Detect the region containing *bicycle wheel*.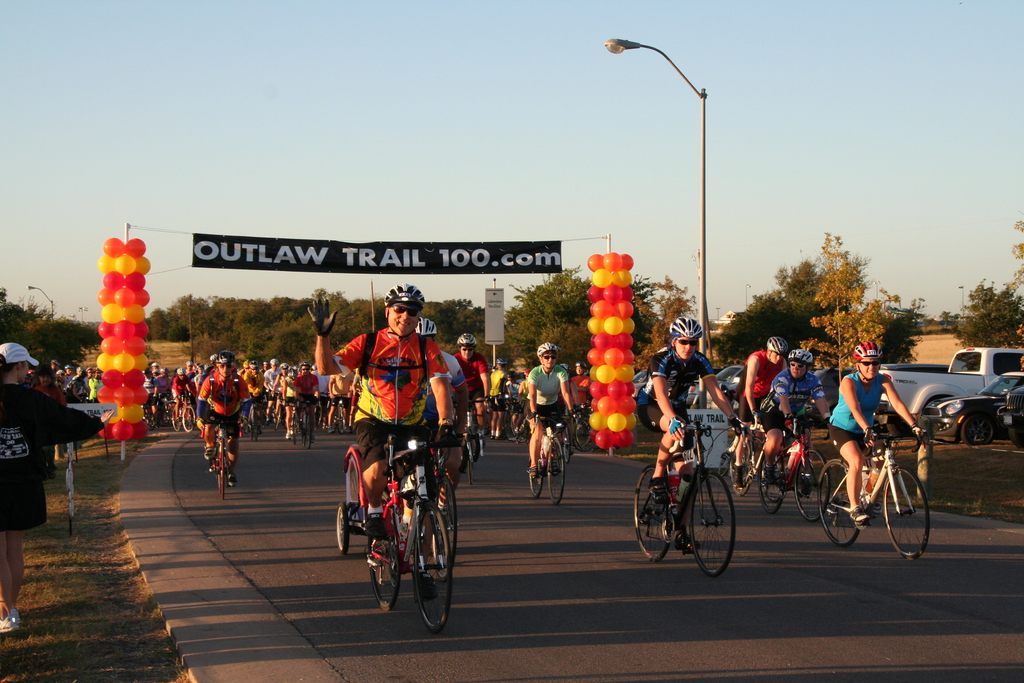
left=213, top=440, right=225, bottom=500.
